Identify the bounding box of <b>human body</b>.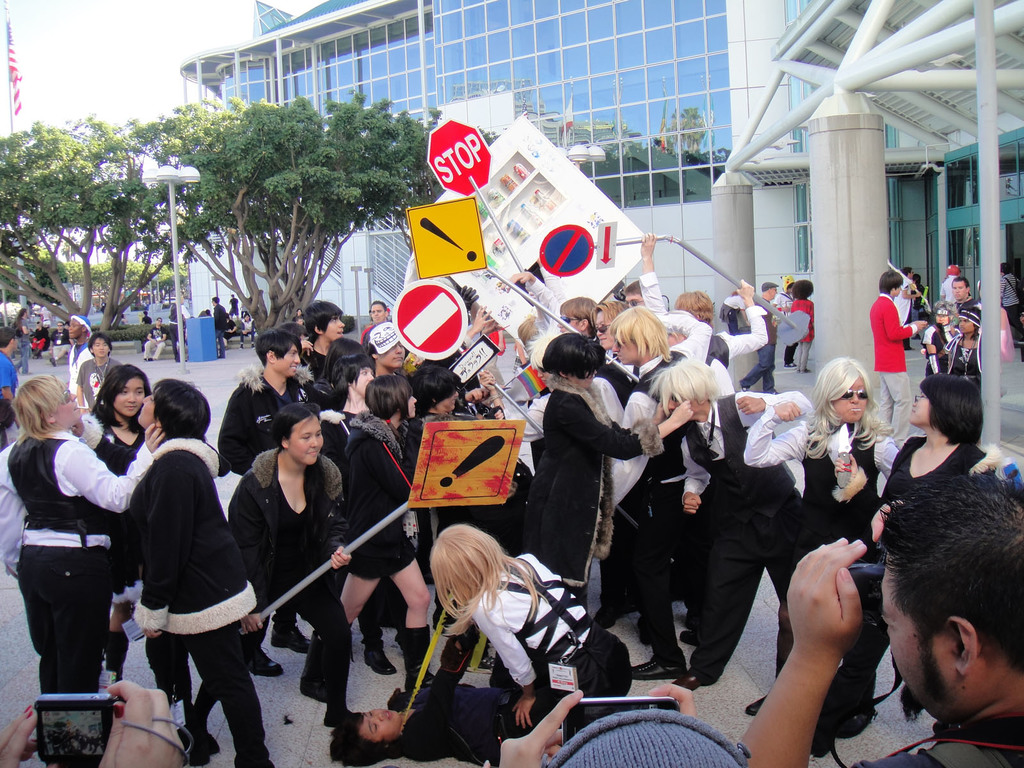
<region>914, 308, 951, 368</region>.
